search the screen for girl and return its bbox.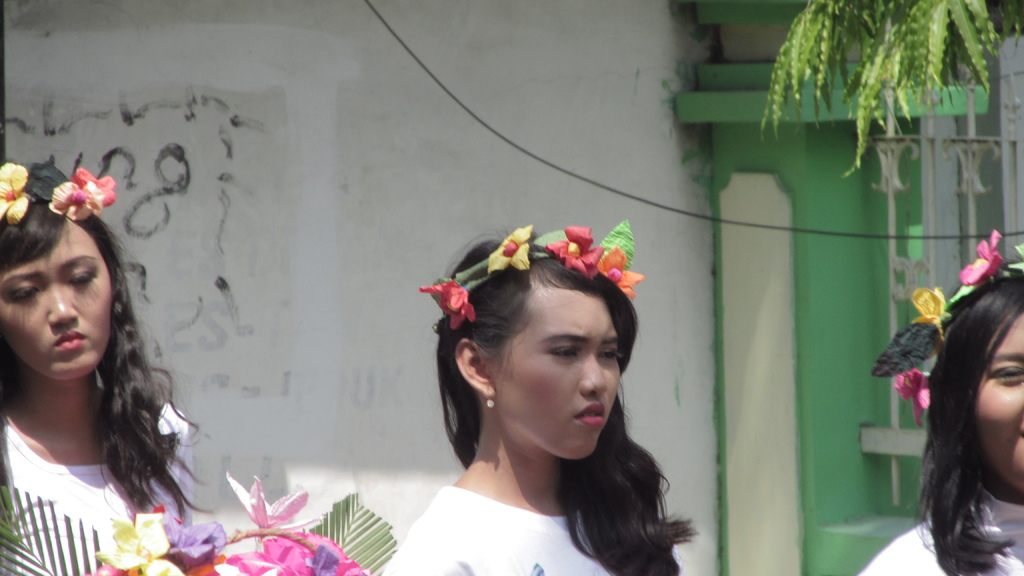
Found: (x1=0, y1=161, x2=205, y2=575).
